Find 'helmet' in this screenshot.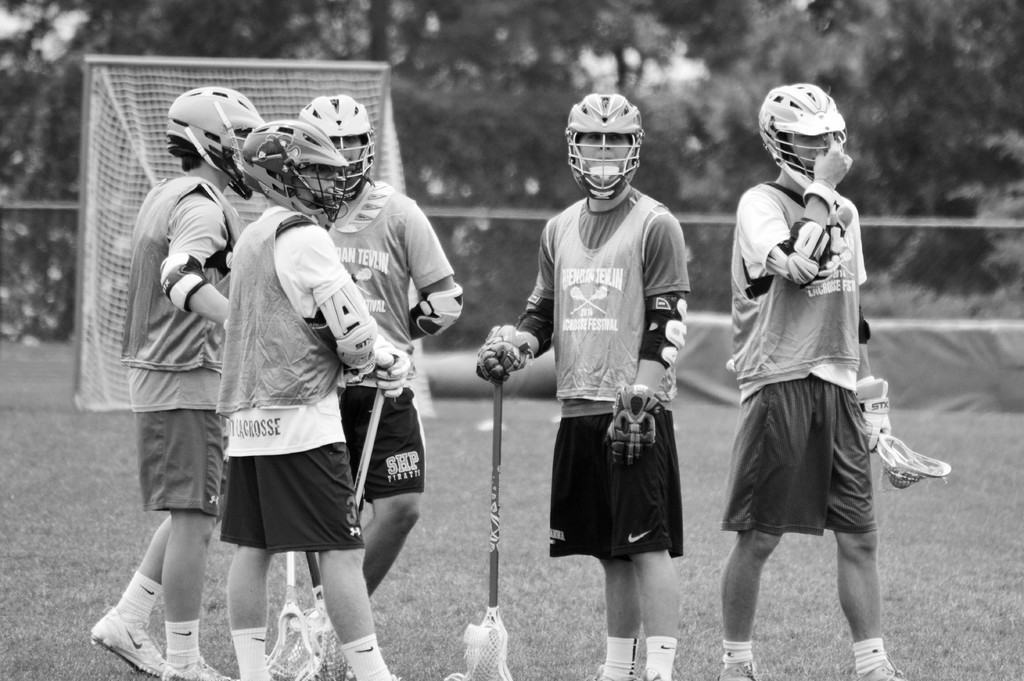
The bounding box for 'helmet' is 168 84 264 203.
